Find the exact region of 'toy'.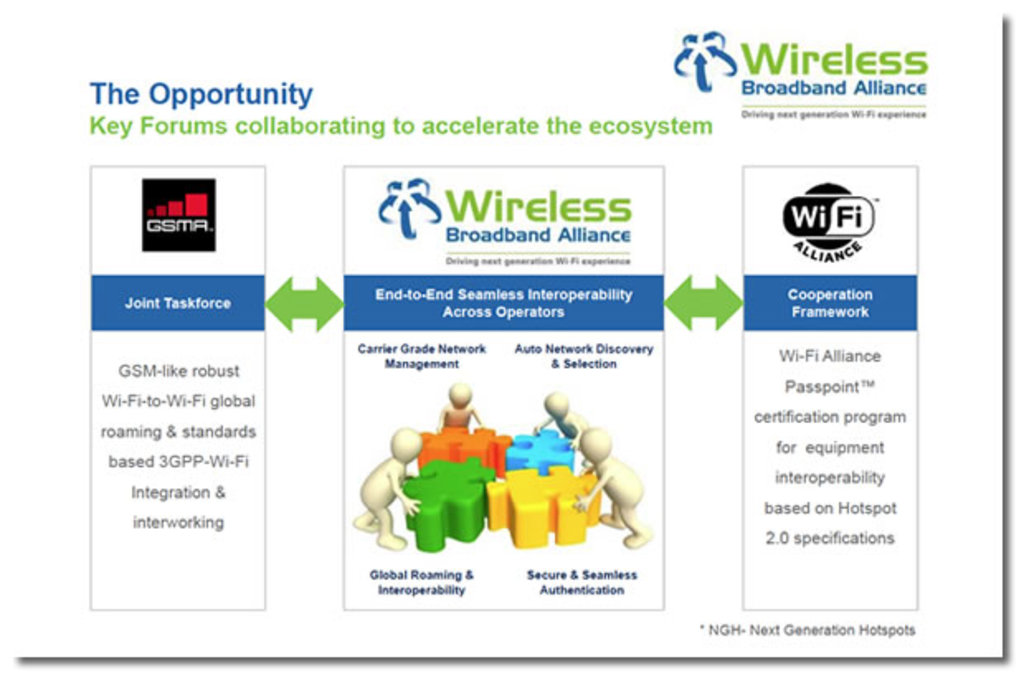
Exact region: 567,423,641,545.
